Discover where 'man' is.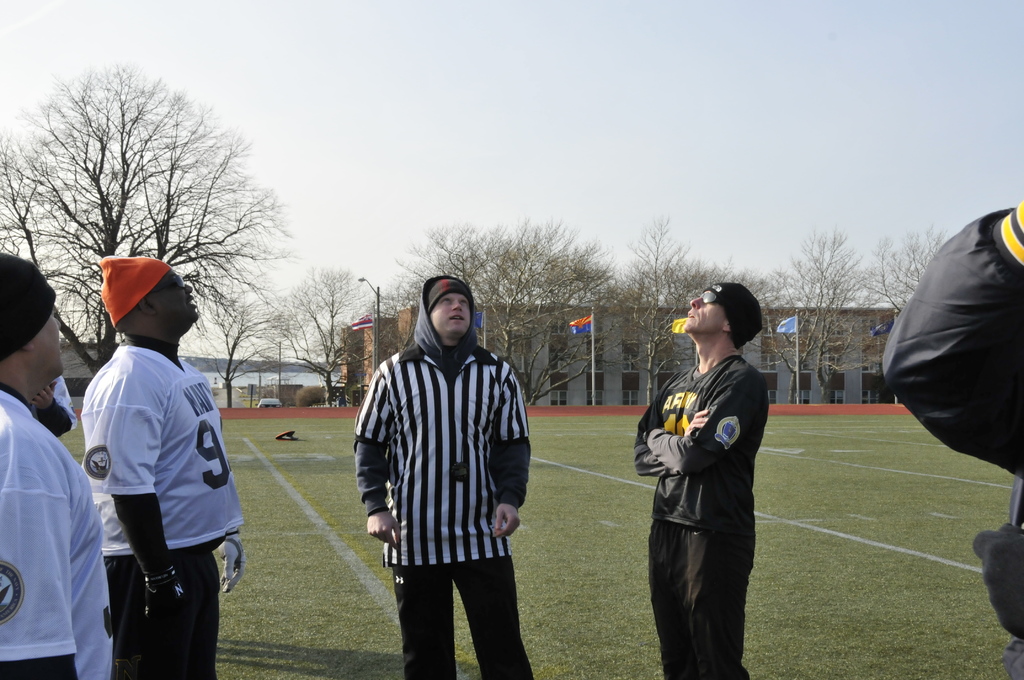
Discovered at 639 286 771 679.
